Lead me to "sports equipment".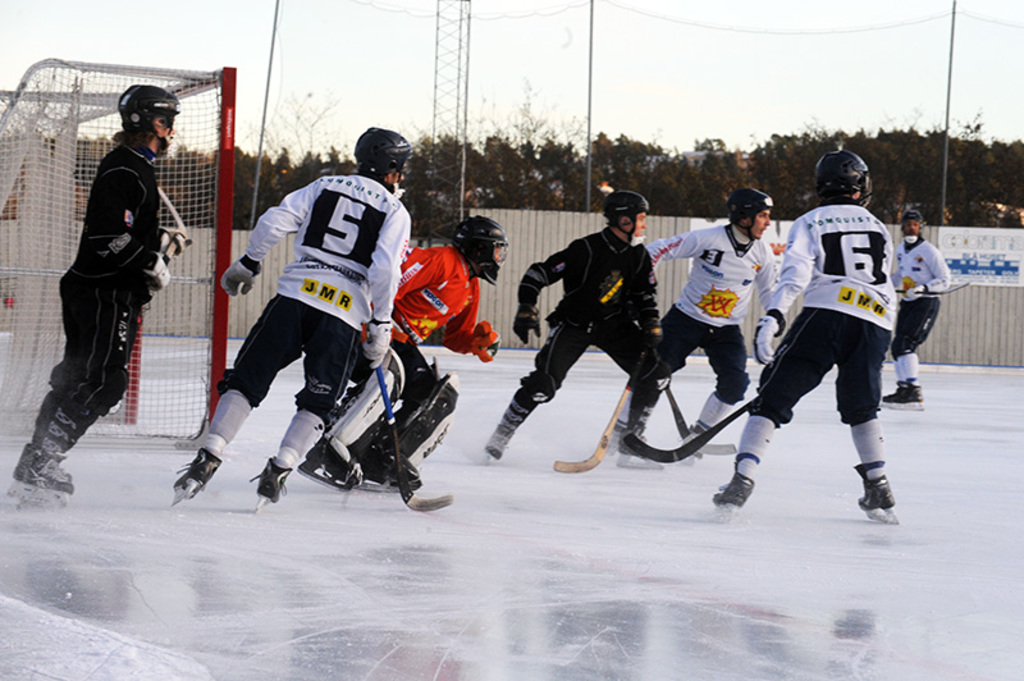
Lead to x1=753, y1=310, x2=780, y2=369.
